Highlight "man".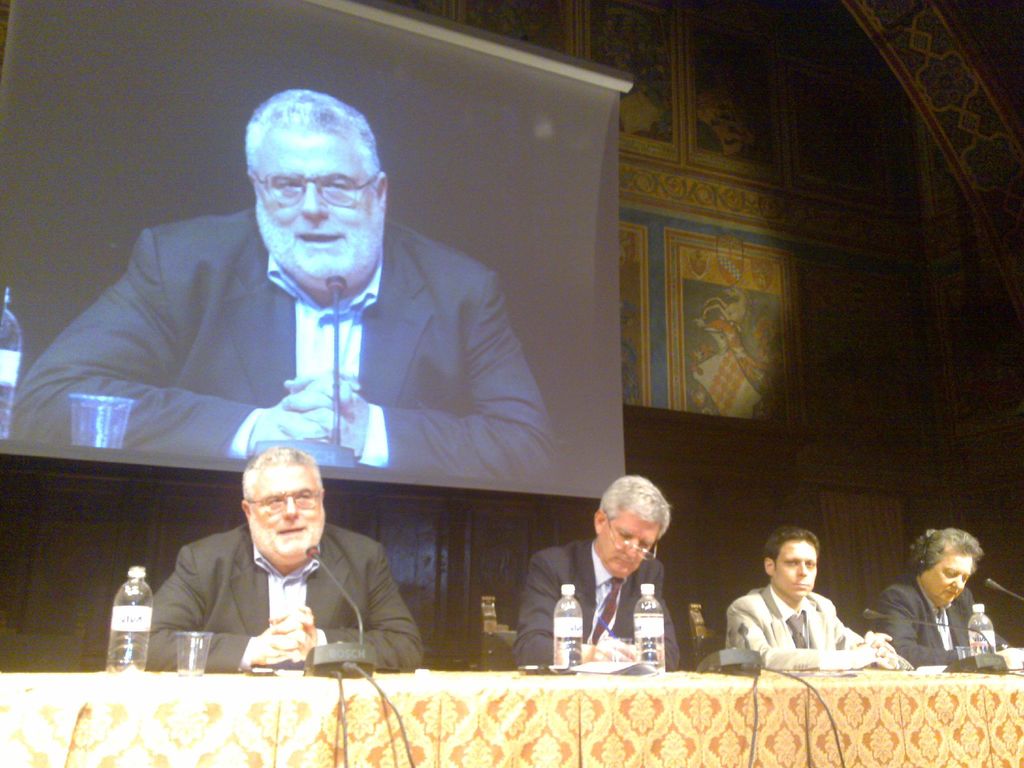
Highlighted region: left=8, top=81, right=561, bottom=491.
